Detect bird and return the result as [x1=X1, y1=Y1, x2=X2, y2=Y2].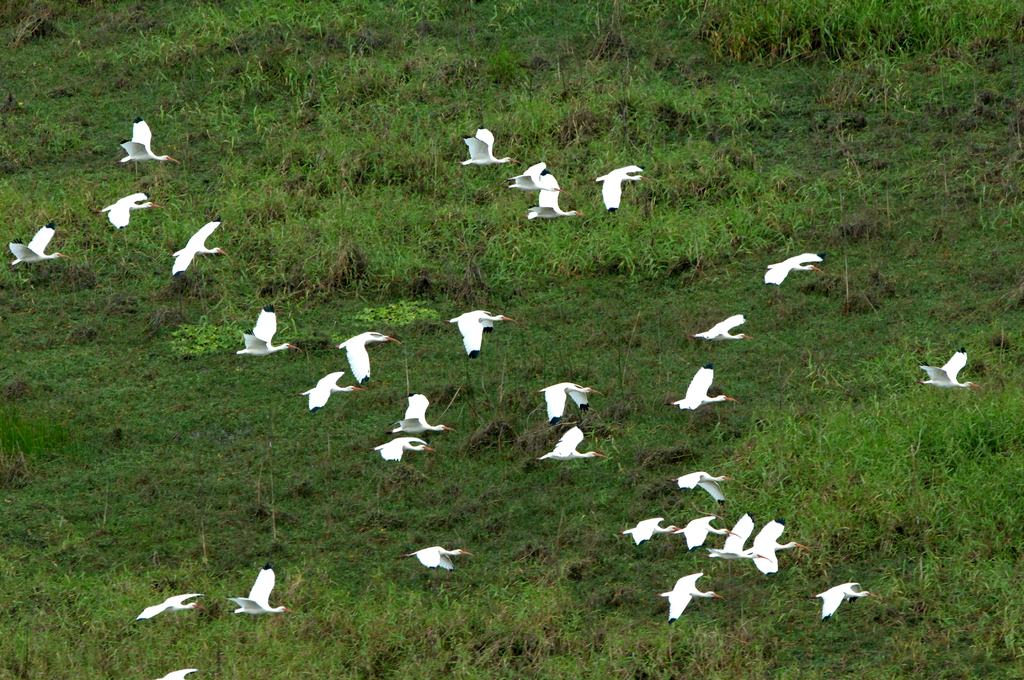
[x1=386, y1=395, x2=460, y2=437].
